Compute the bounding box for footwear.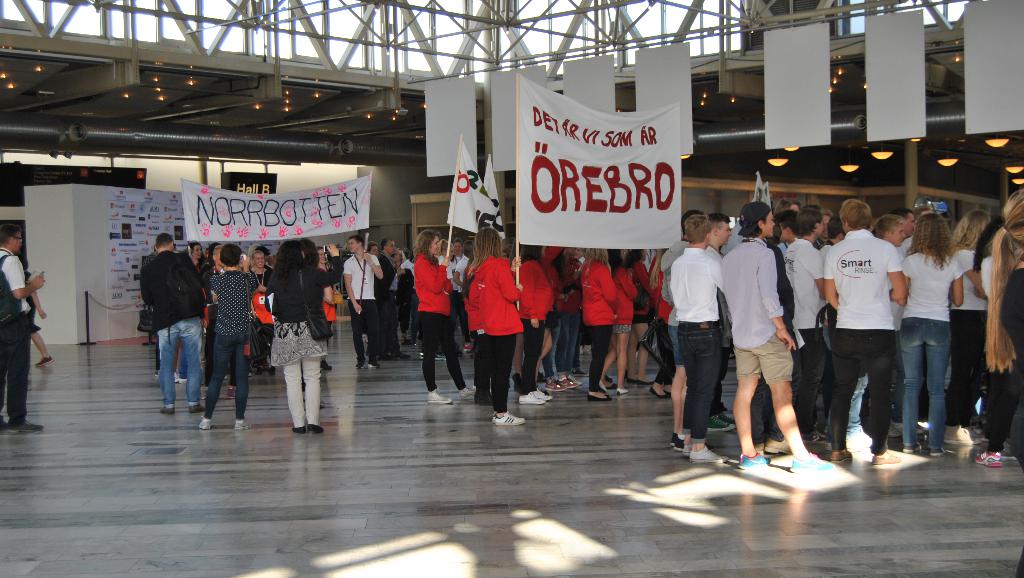
(x1=872, y1=447, x2=902, y2=466).
